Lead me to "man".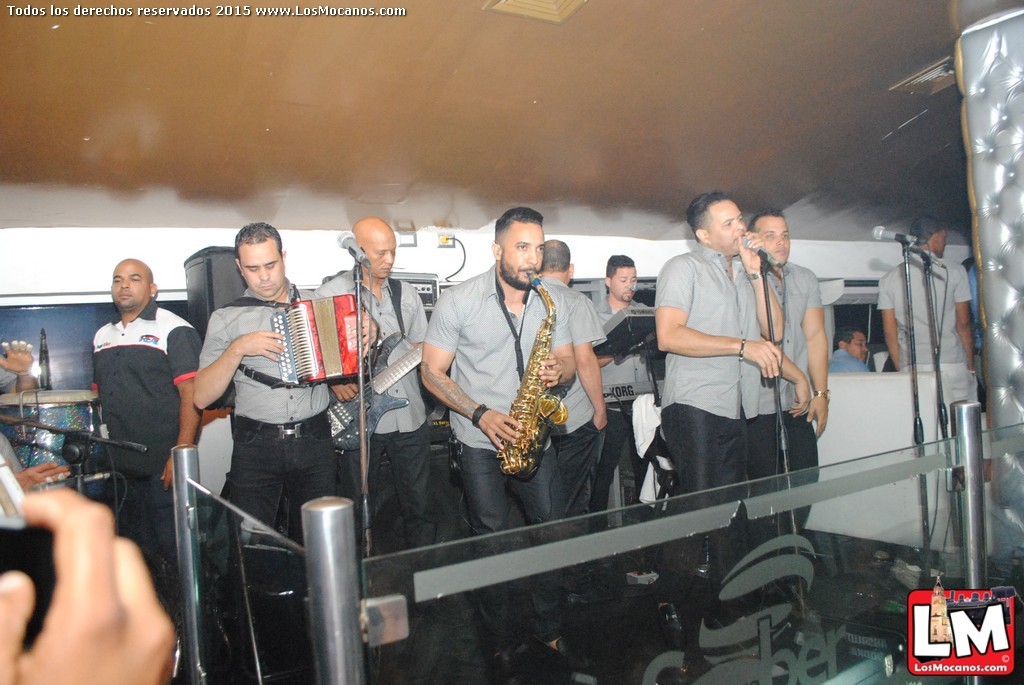
Lead to box(193, 223, 378, 683).
